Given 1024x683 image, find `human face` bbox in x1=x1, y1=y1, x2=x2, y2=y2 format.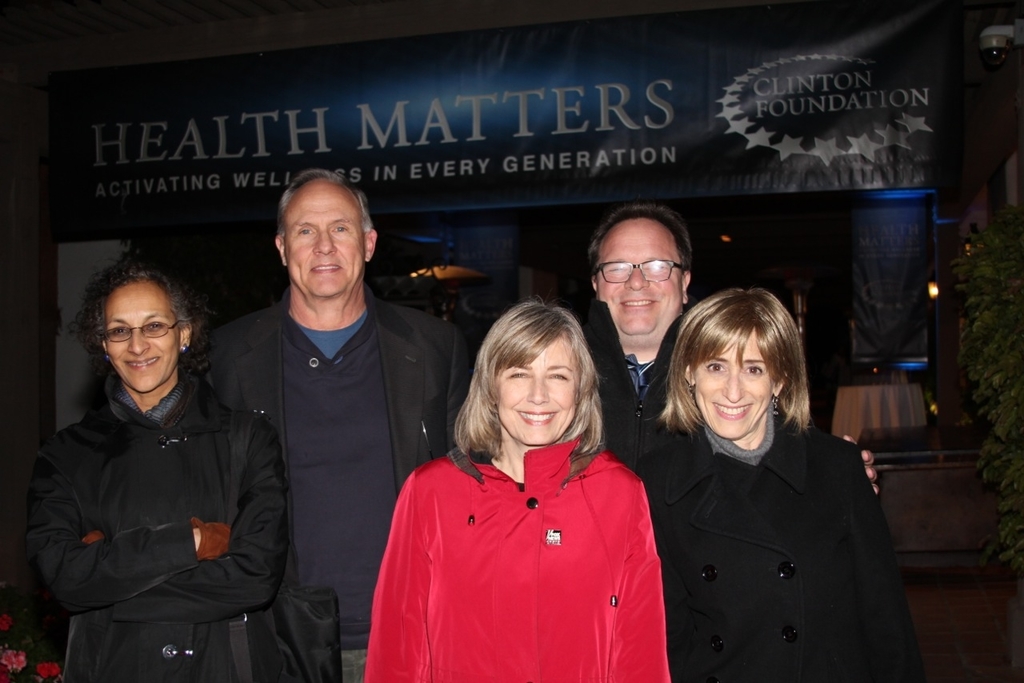
x1=288, y1=177, x2=366, y2=295.
